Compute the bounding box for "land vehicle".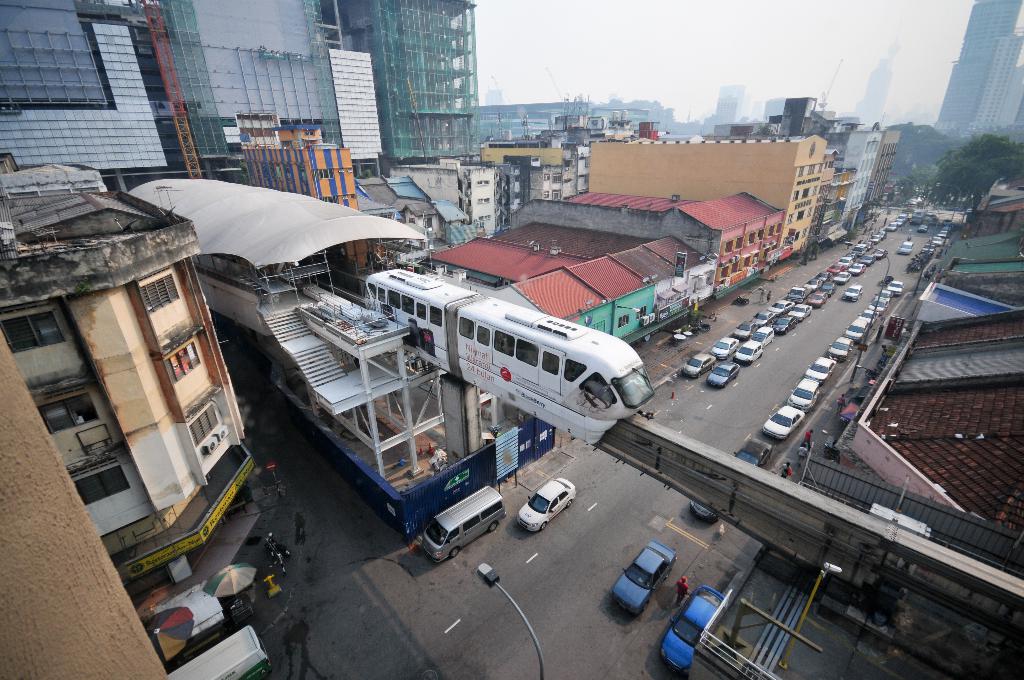
<bbox>911, 207, 931, 225</bbox>.
